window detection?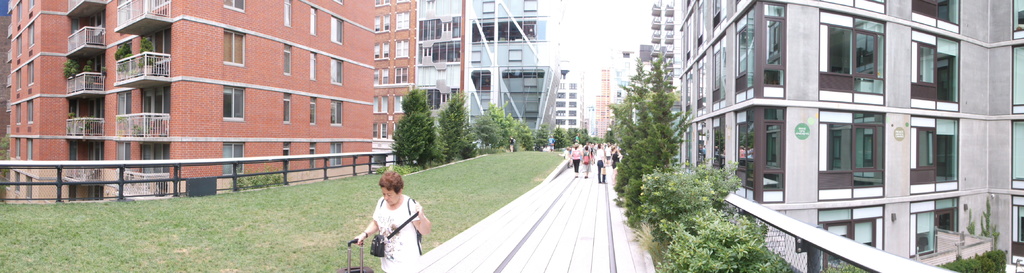
570:119:578:124
